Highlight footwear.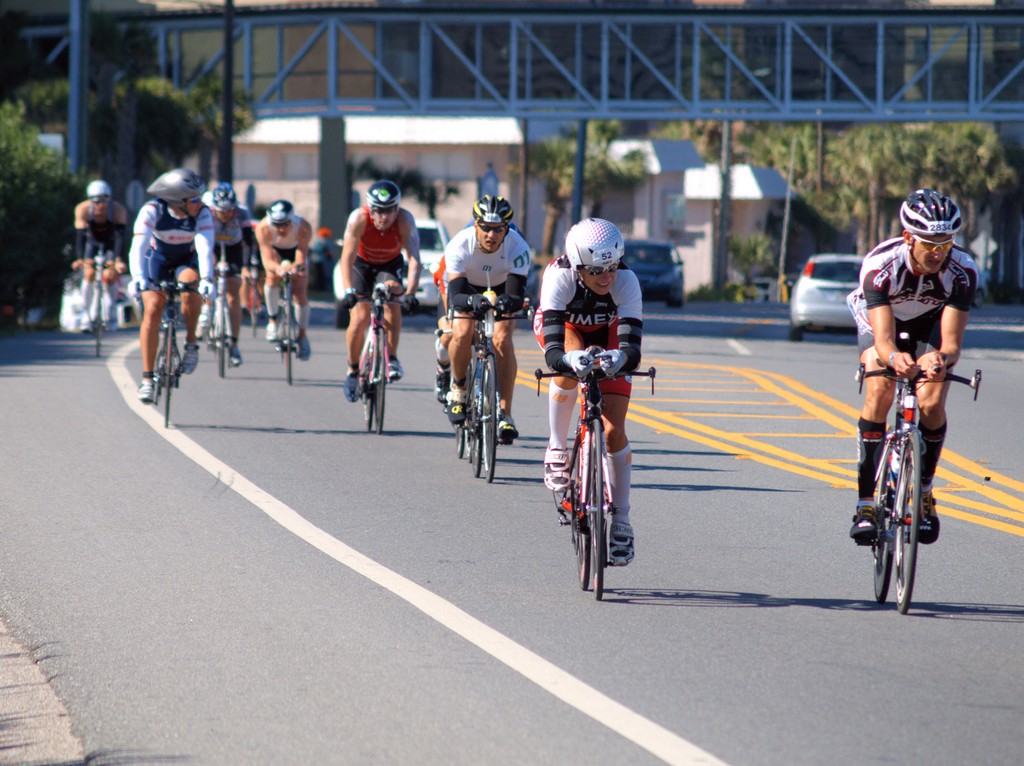
Highlighted region: 540:450:568:500.
